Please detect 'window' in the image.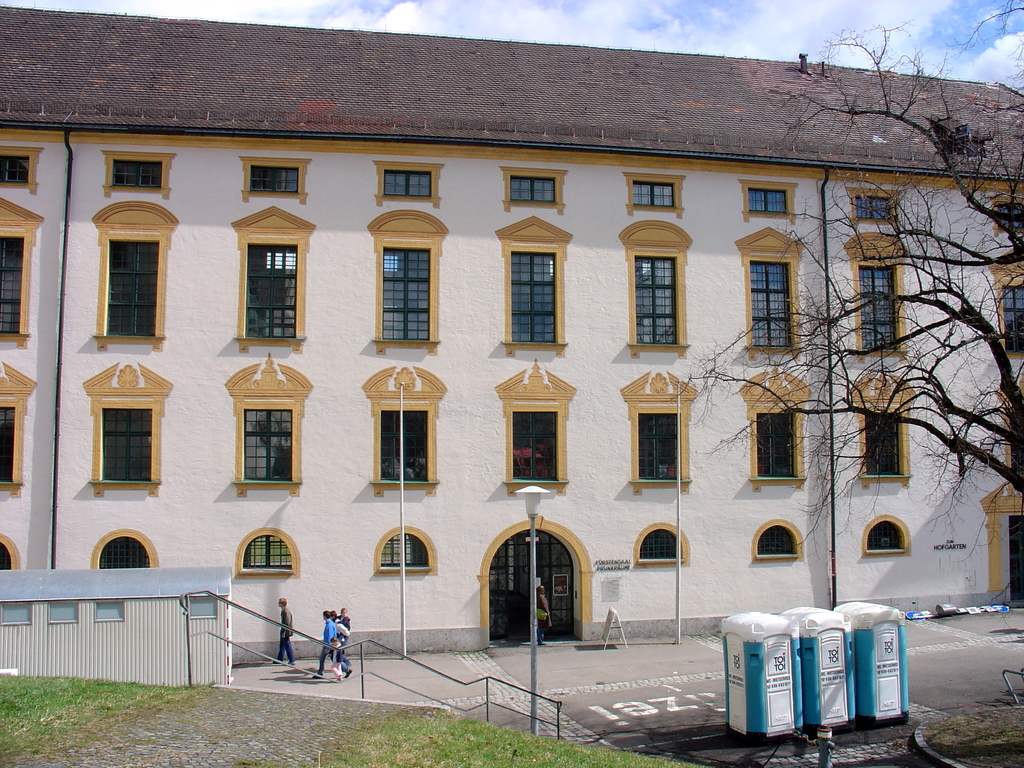
[113,154,163,191].
